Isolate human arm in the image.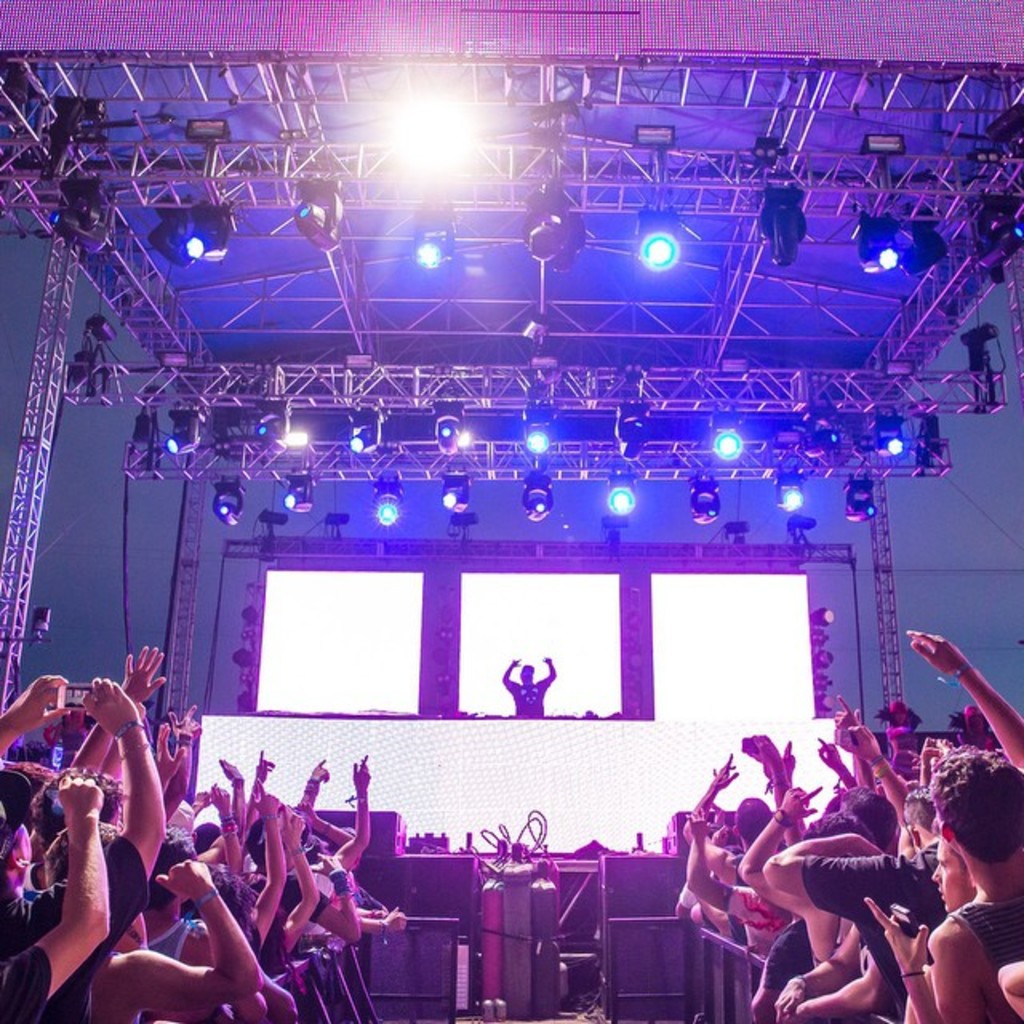
Isolated region: [left=501, top=656, right=517, bottom=693].
